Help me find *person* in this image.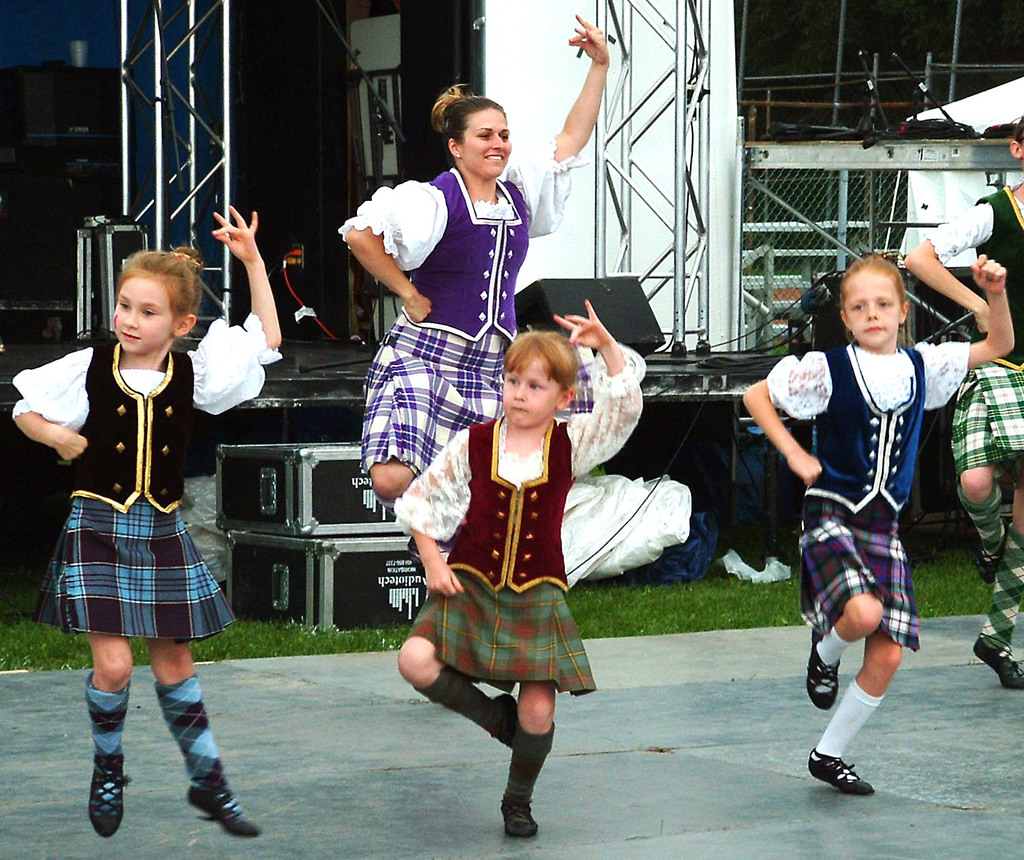
Found it: 335 14 607 569.
